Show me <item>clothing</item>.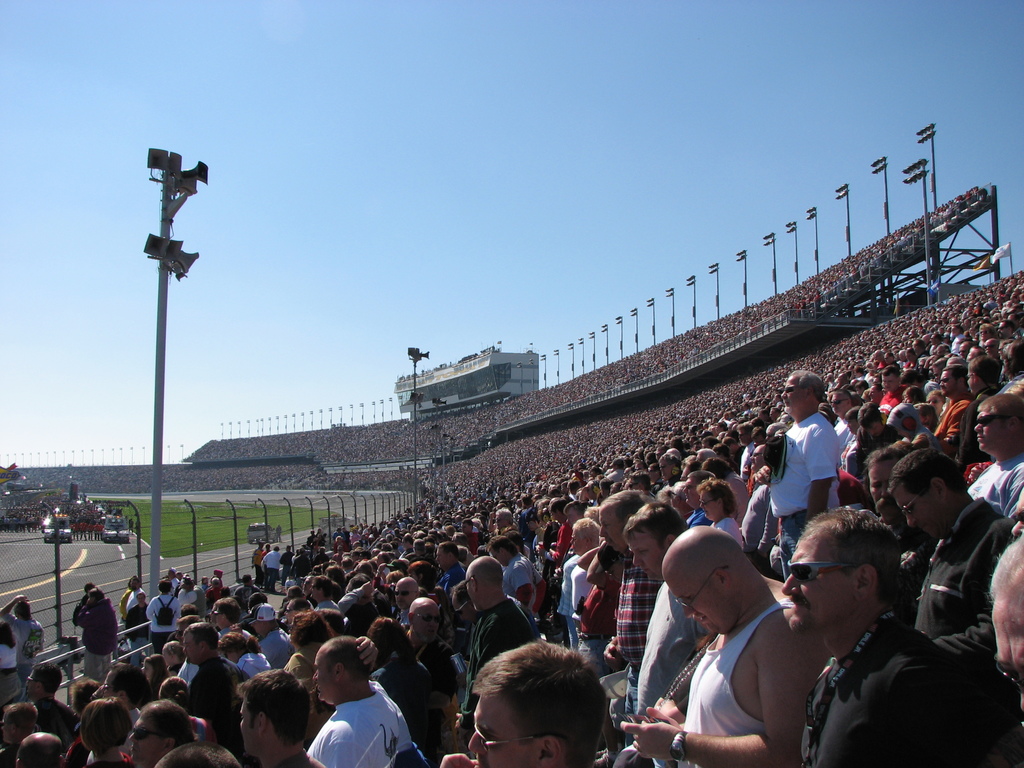
<item>clothing</item> is here: (191,654,246,730).
